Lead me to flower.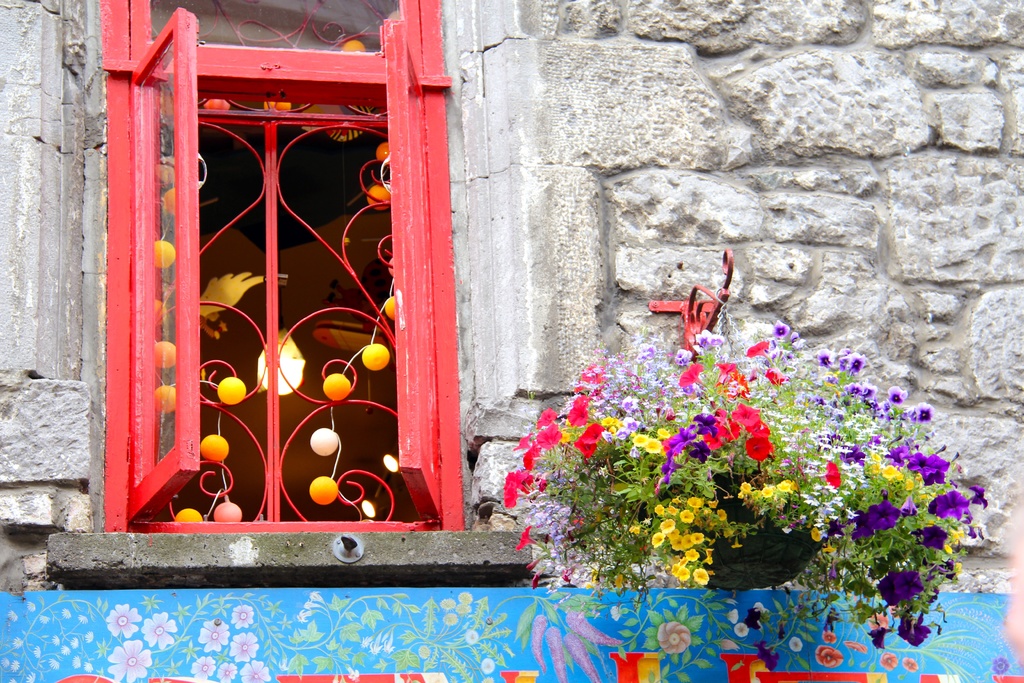
Lead to (909,453,928,475).
